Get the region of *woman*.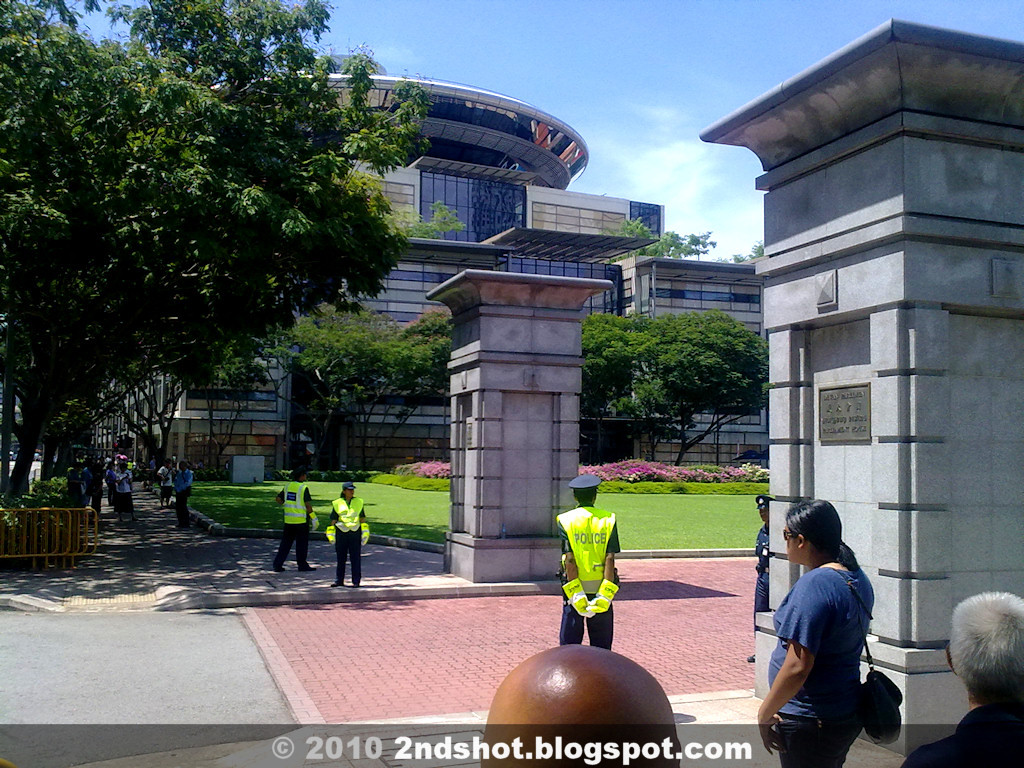
bbox(751, 501, 909, 767).
